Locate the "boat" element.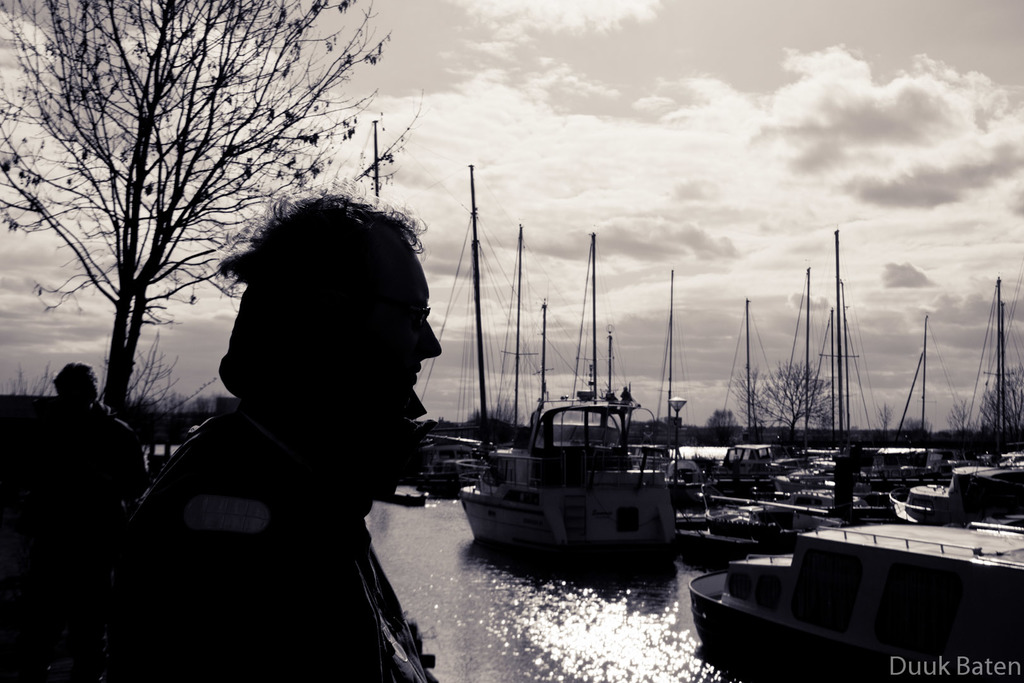
Element bbox: 477,223,544,490.
